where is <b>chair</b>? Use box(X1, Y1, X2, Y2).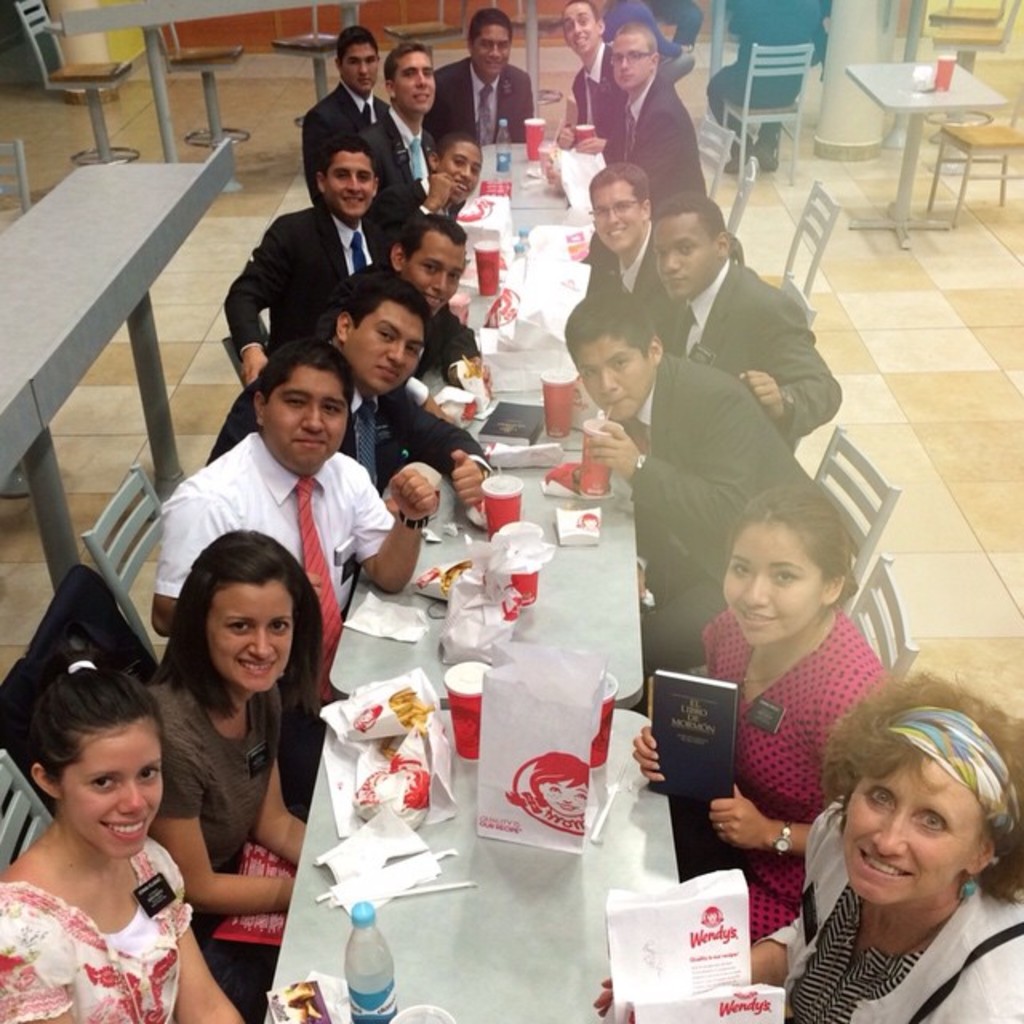
box(11, 0, 141, 171).
